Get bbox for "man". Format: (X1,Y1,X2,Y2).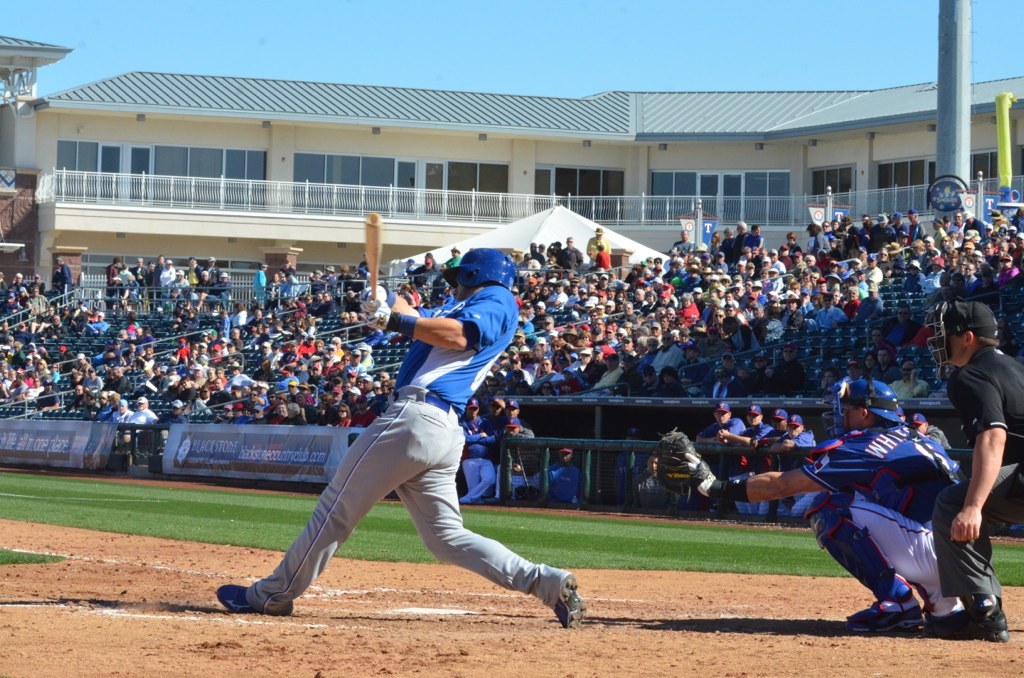
(215,365,225,381).
